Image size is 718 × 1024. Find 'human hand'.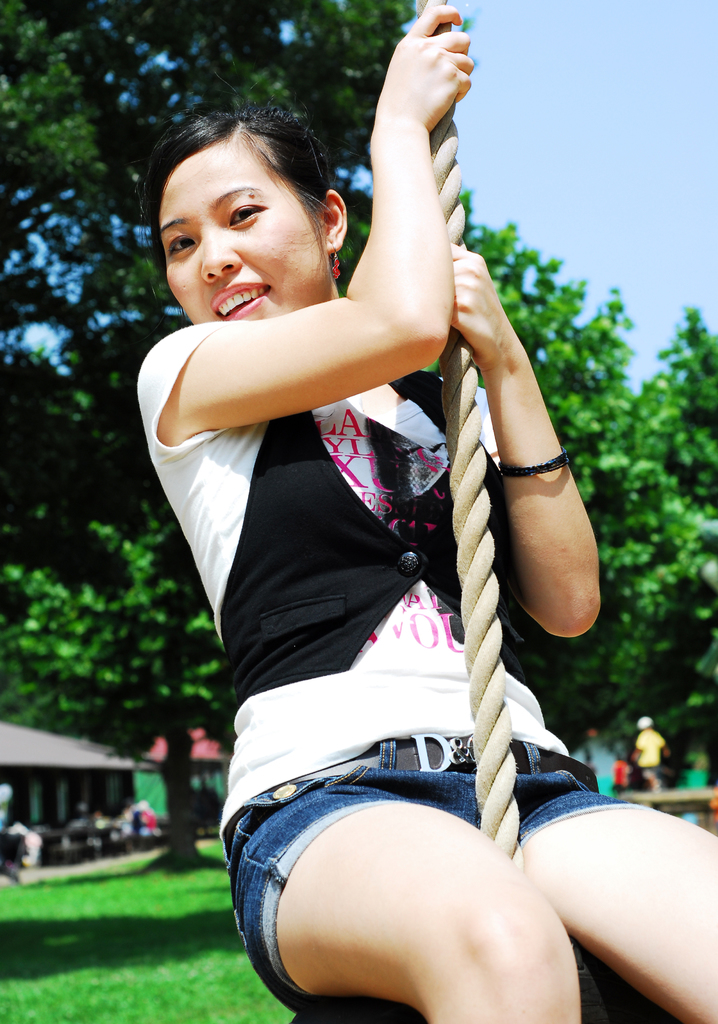
bbox(447, 237, 514, 370).
